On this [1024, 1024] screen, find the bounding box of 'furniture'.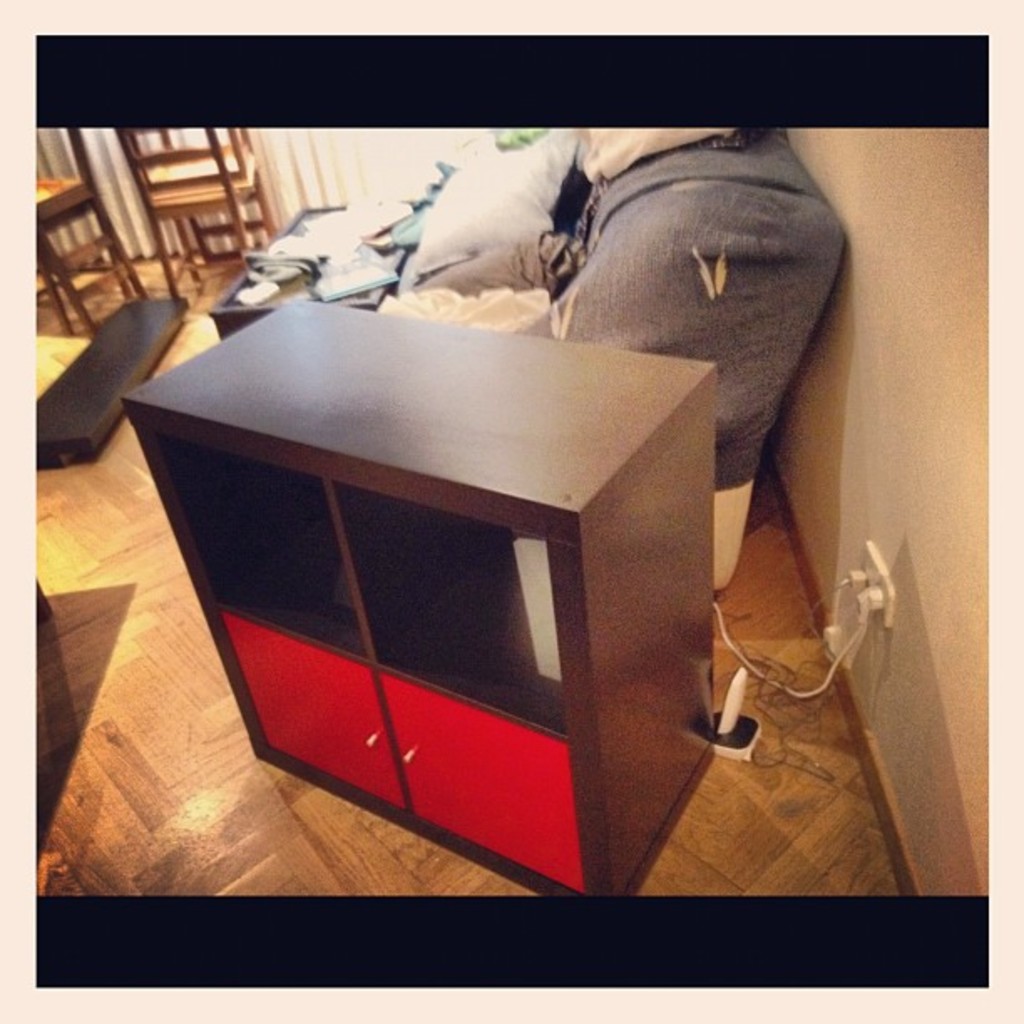
Bounding box: [left=35, top=124, right=144, bottom=333].
